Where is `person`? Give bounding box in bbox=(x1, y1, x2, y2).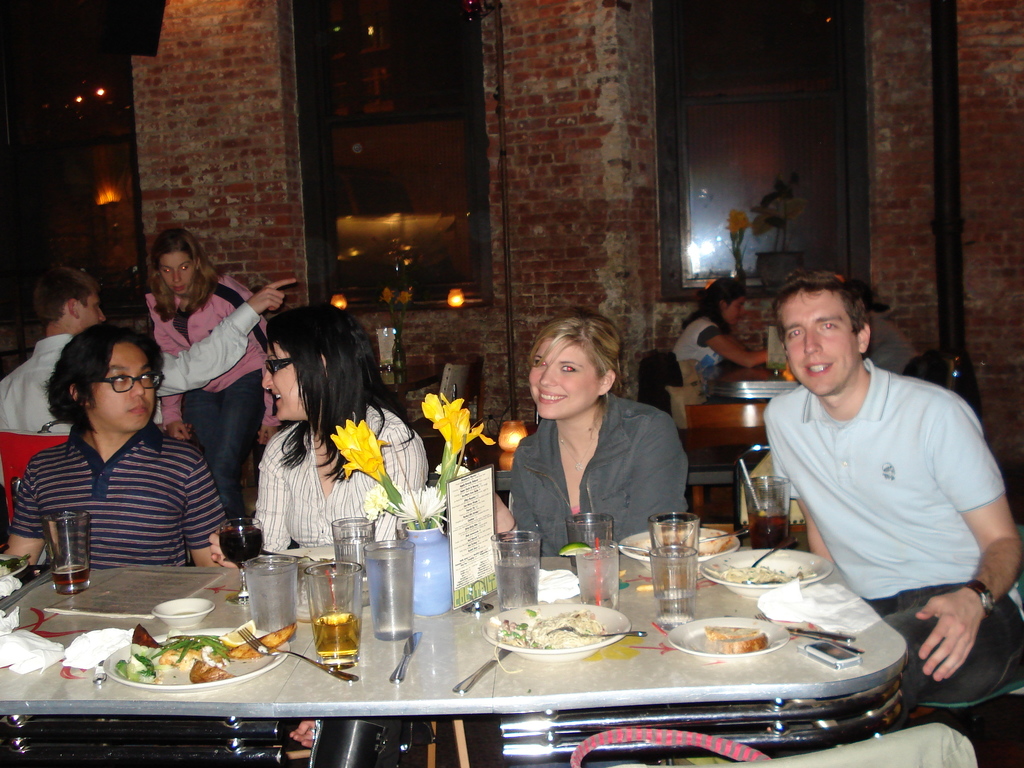
bbox=(145, 223, 293, 538).
